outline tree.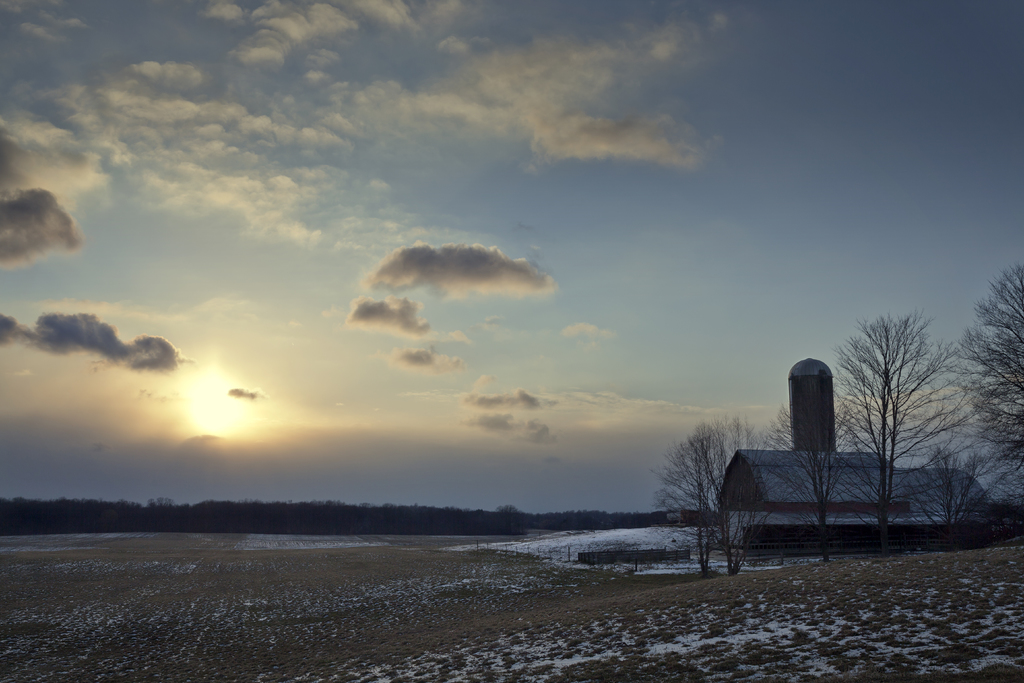
Outline: [left=760, top=379, right=842, bottom=586].
